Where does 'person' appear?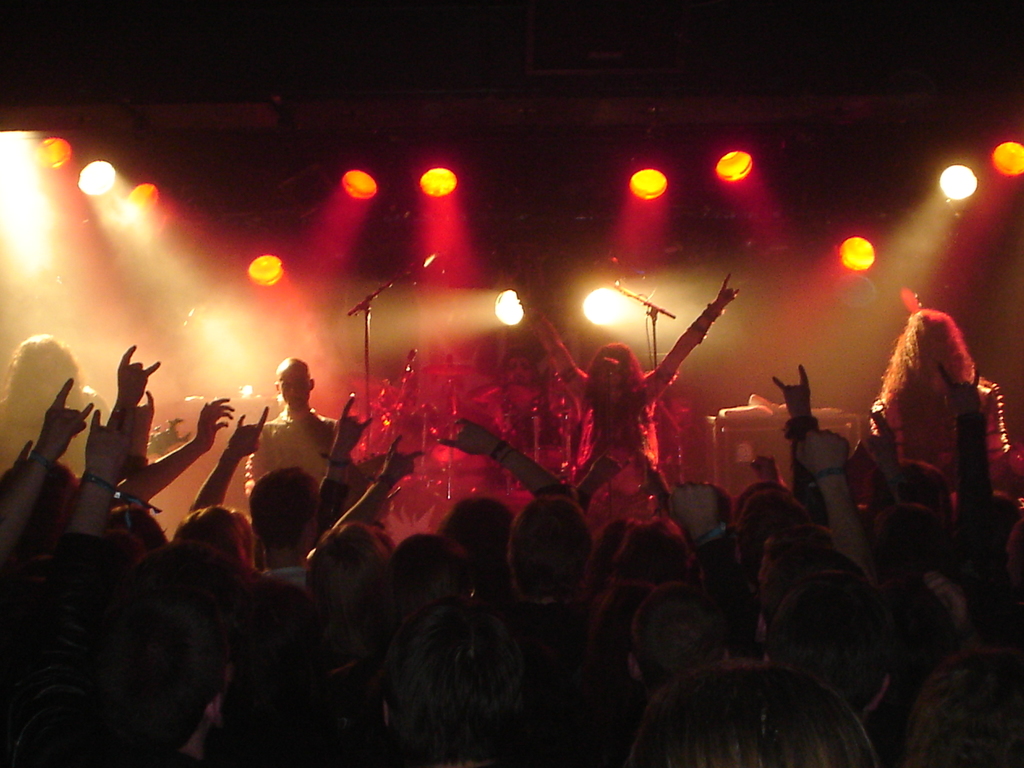
Appears at <box>235,352,340,497</box>.
